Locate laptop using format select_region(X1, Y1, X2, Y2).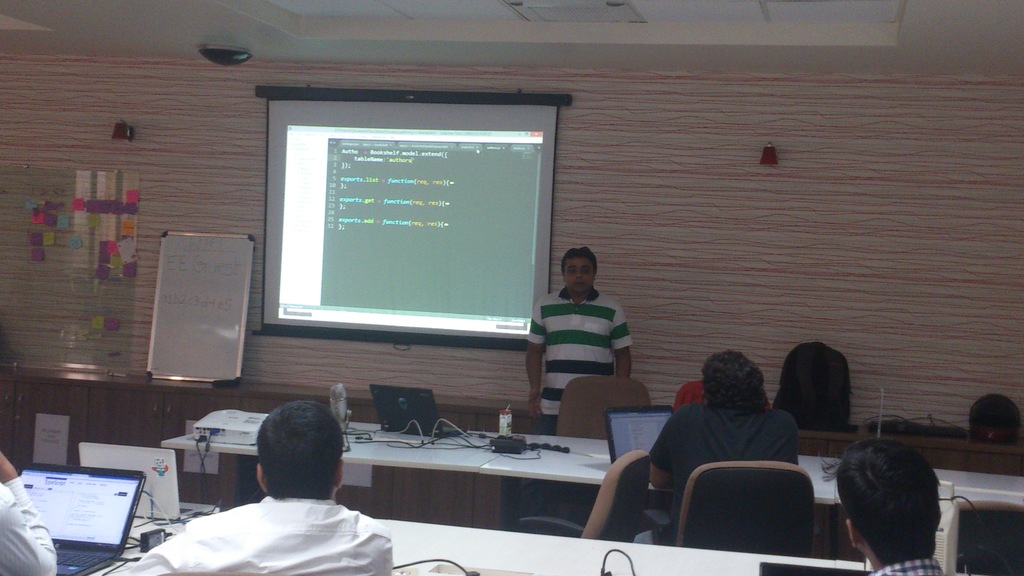
select_region(371, 385, 467, 441).
